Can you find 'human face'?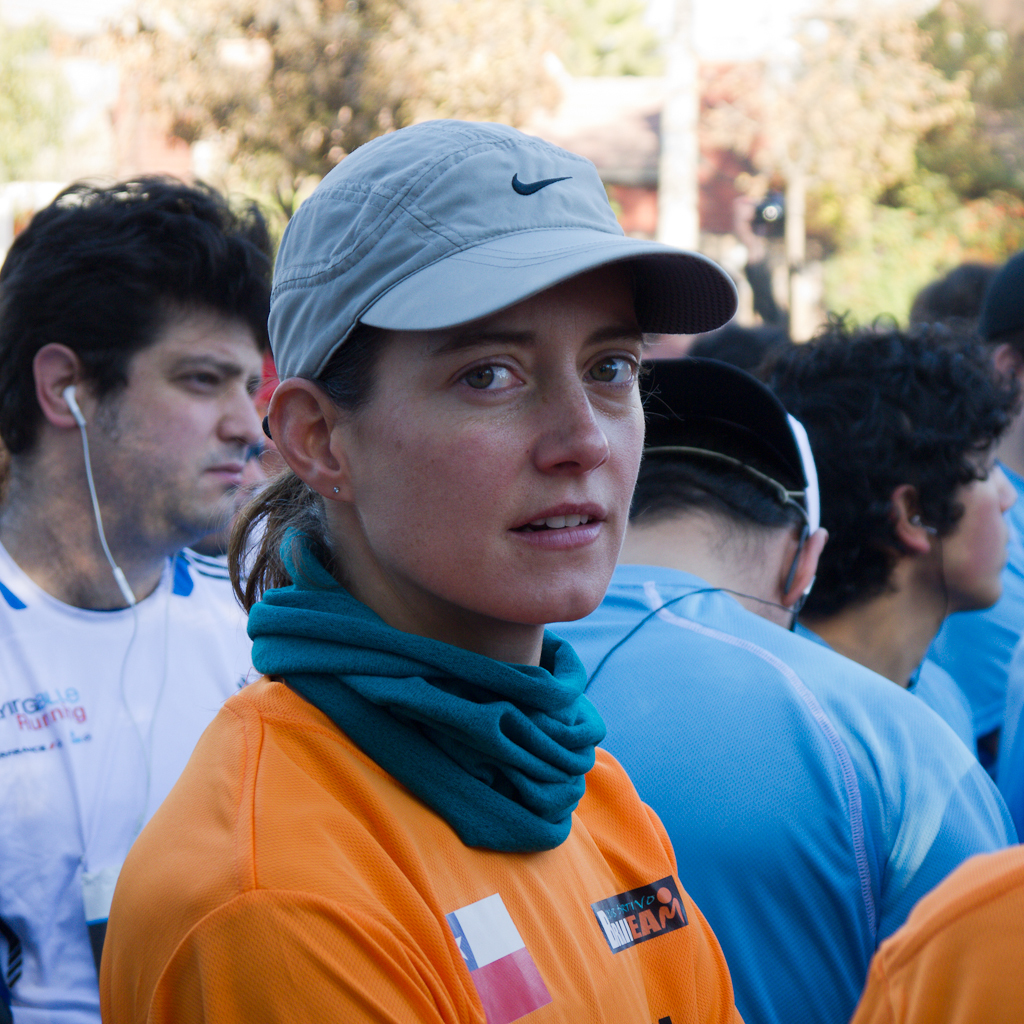
Yes, bounding box: left=356, top=267, right=645, bottom=624.
